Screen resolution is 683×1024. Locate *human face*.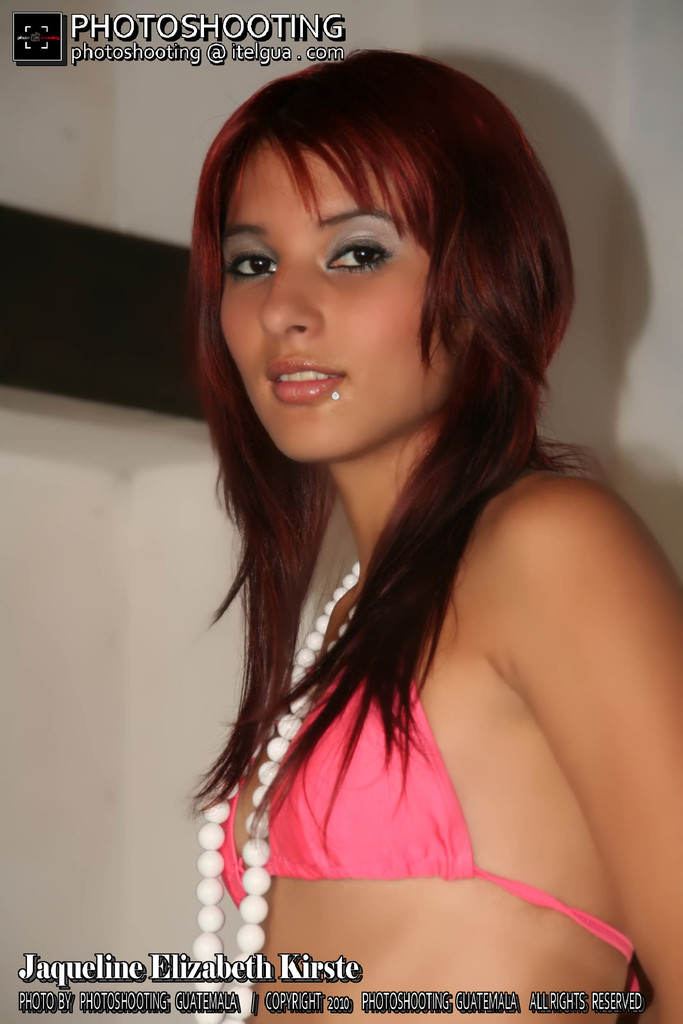
{"x1": 214, "y1": 144, "x2": 445, "y2": 466}.
